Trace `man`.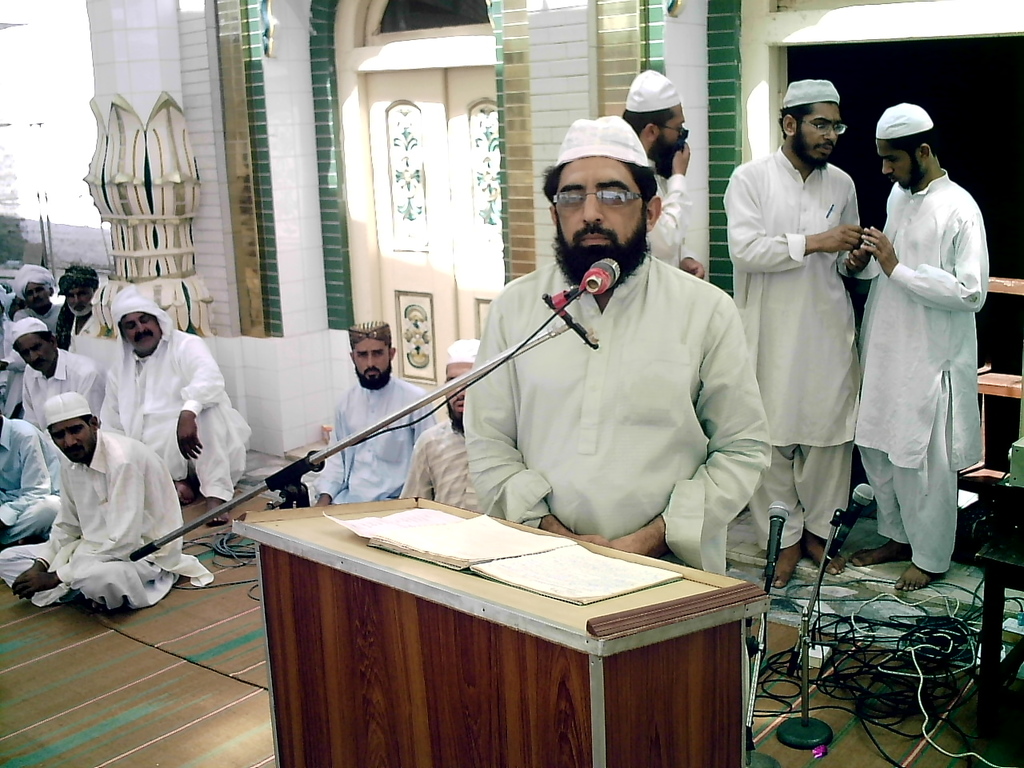
Traced to 7, 311, 109, 433.
